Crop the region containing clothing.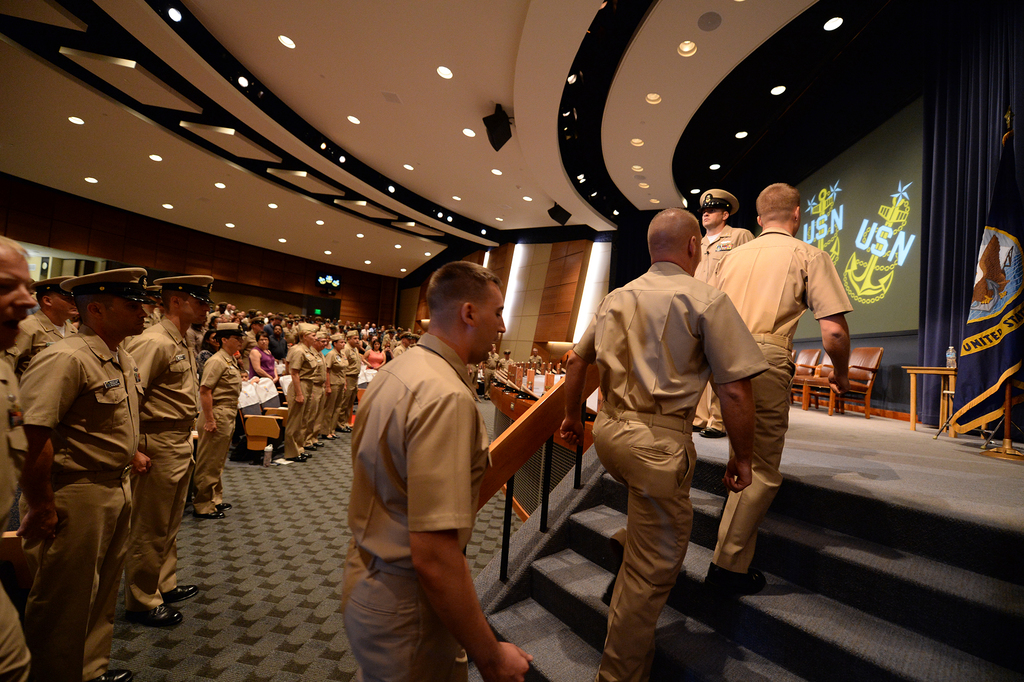
Crop region: box=[346, 351, 473, 681].
